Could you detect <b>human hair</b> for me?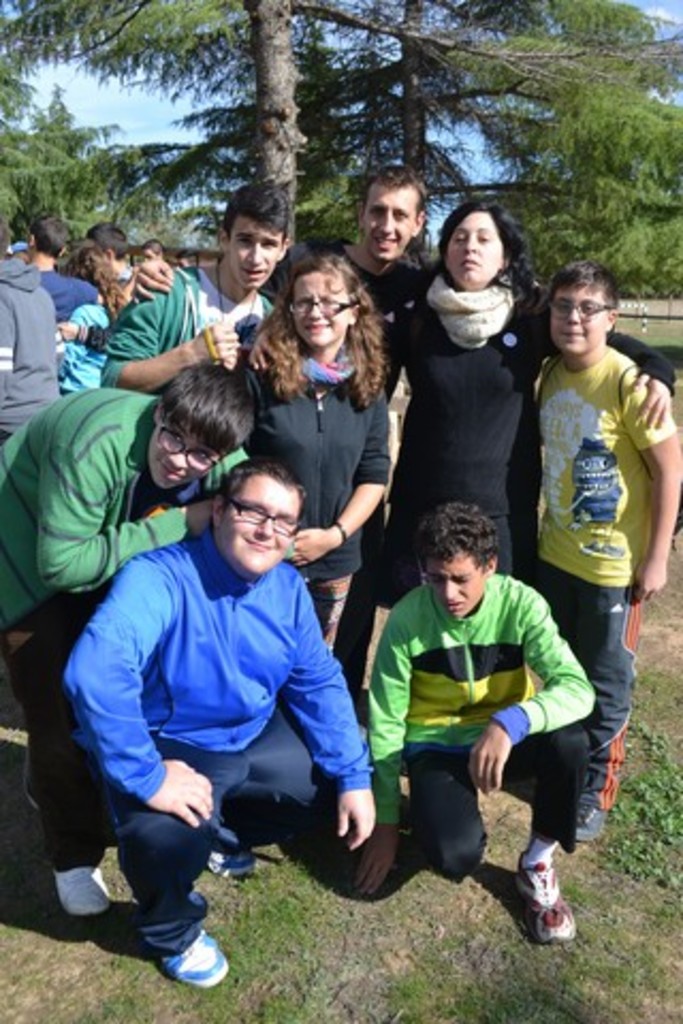
Detection result: [left=216, top=457, right=312, bottom=527].
